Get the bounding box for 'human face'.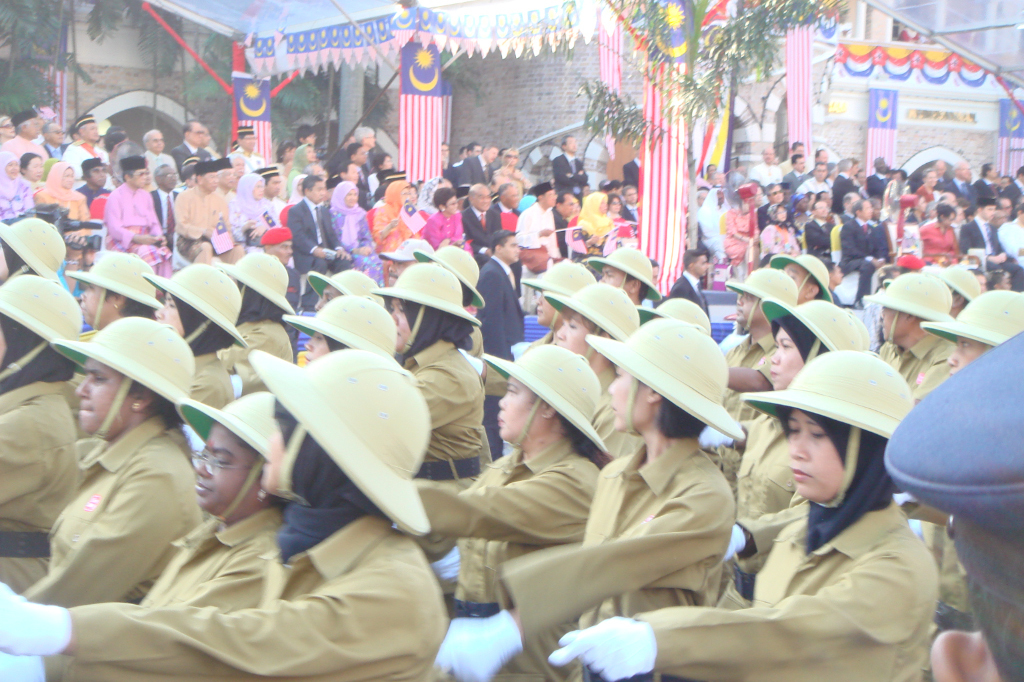
(577, 199, 582, 214).
